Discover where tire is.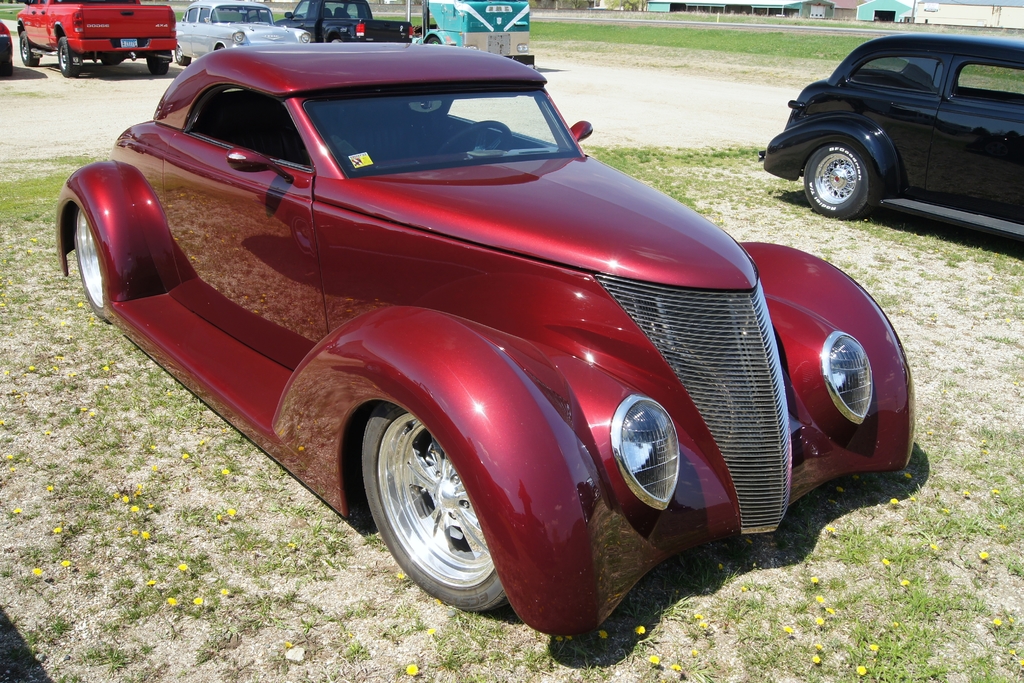
Discovered at (799,129,867,222).
